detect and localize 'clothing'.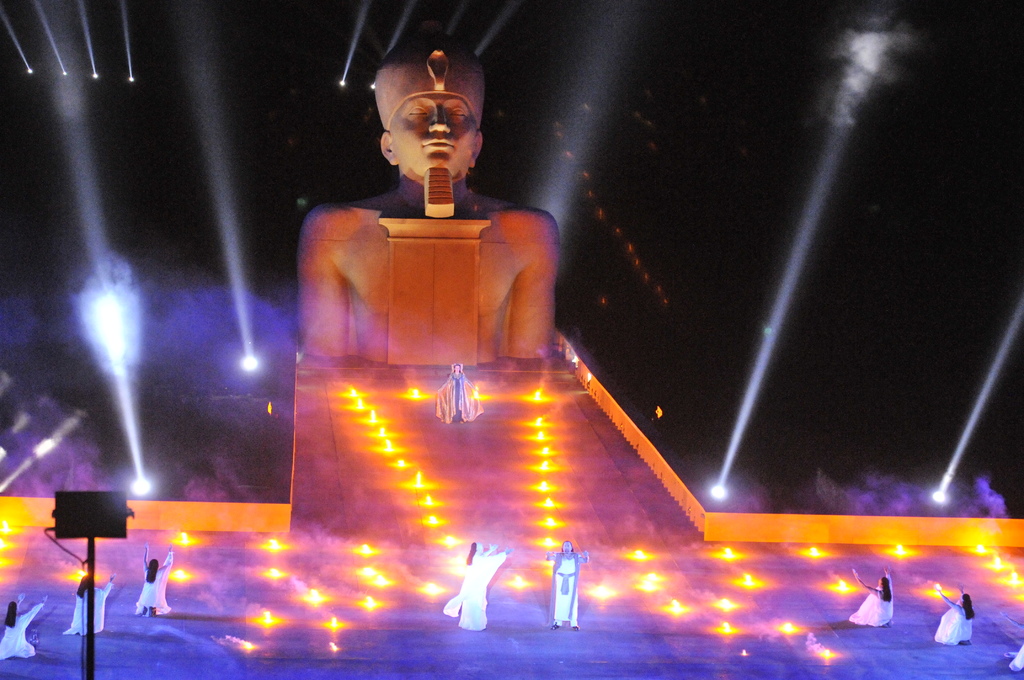
Localized at region(135, 553, 172, 615).
